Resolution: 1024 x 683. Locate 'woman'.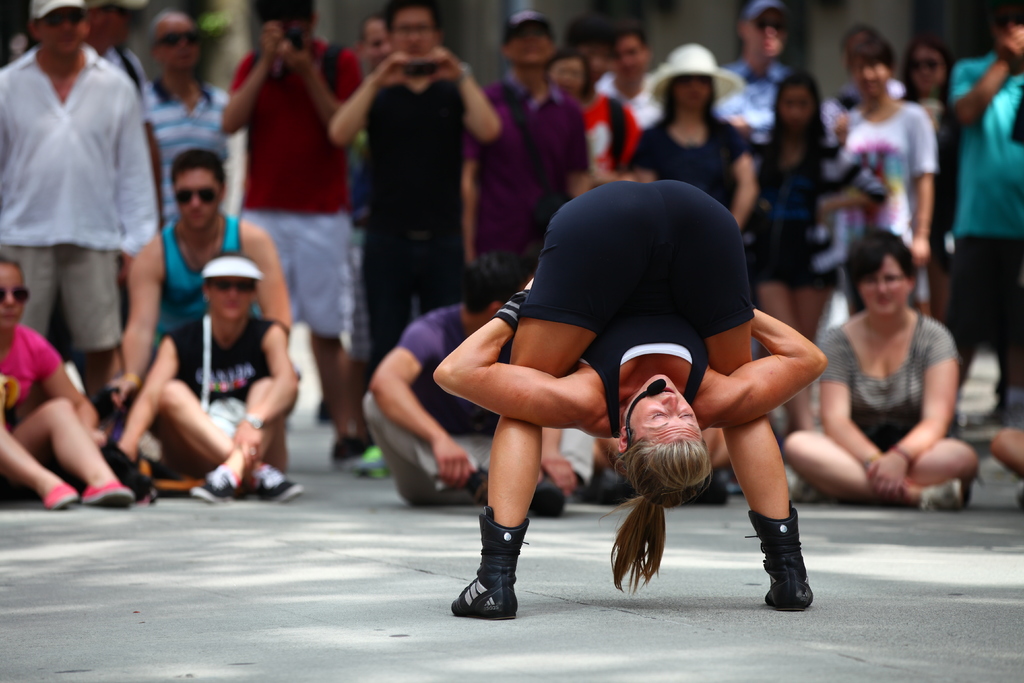
Rect(754, 70, 895, 452).
